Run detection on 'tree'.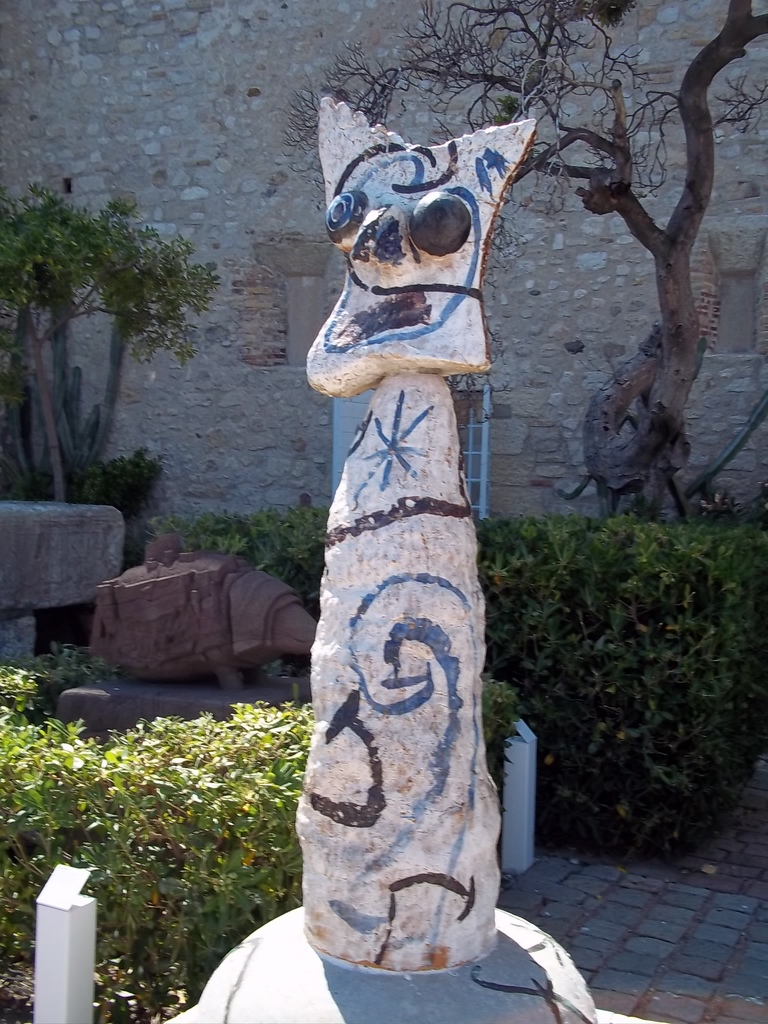
Result: <bbox>286, 0, 767, 518</bbox>.
